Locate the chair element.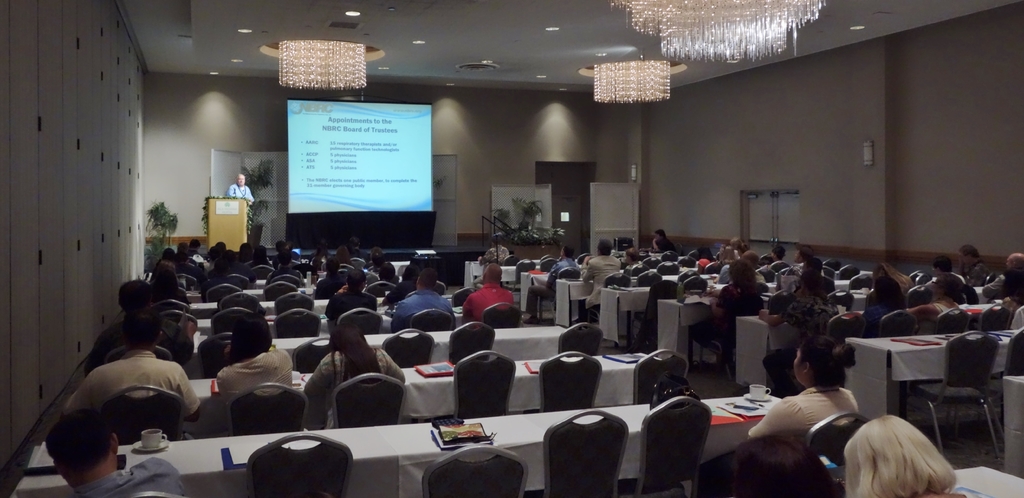
Element bbox: select_region(200, 331, 241, 381).
